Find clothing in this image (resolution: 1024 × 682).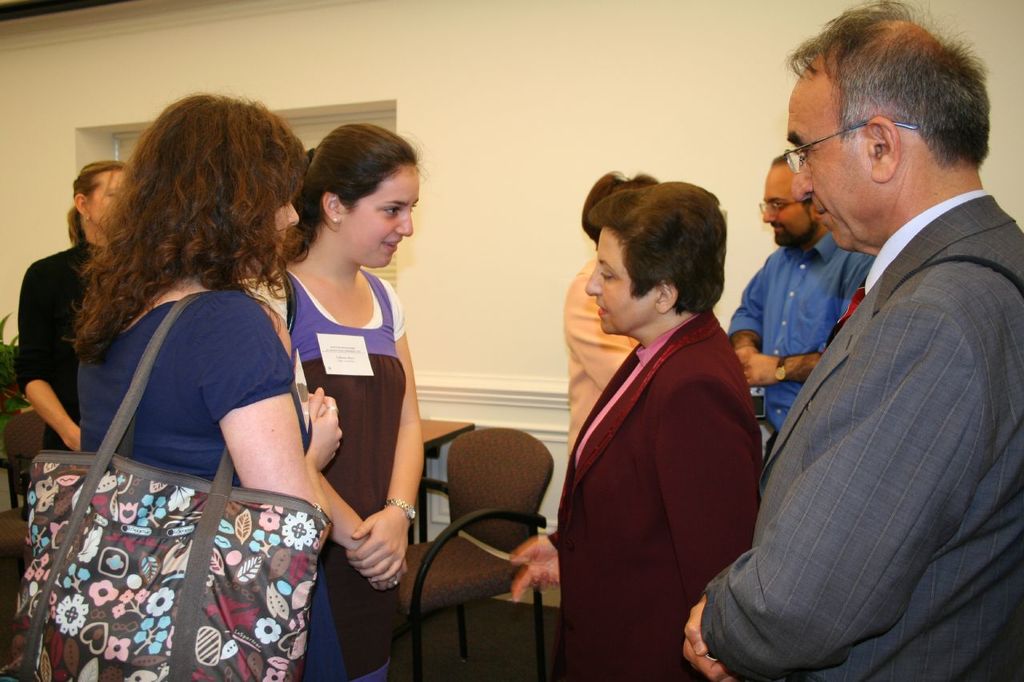
bbox=(562, 249, 645, 451).
